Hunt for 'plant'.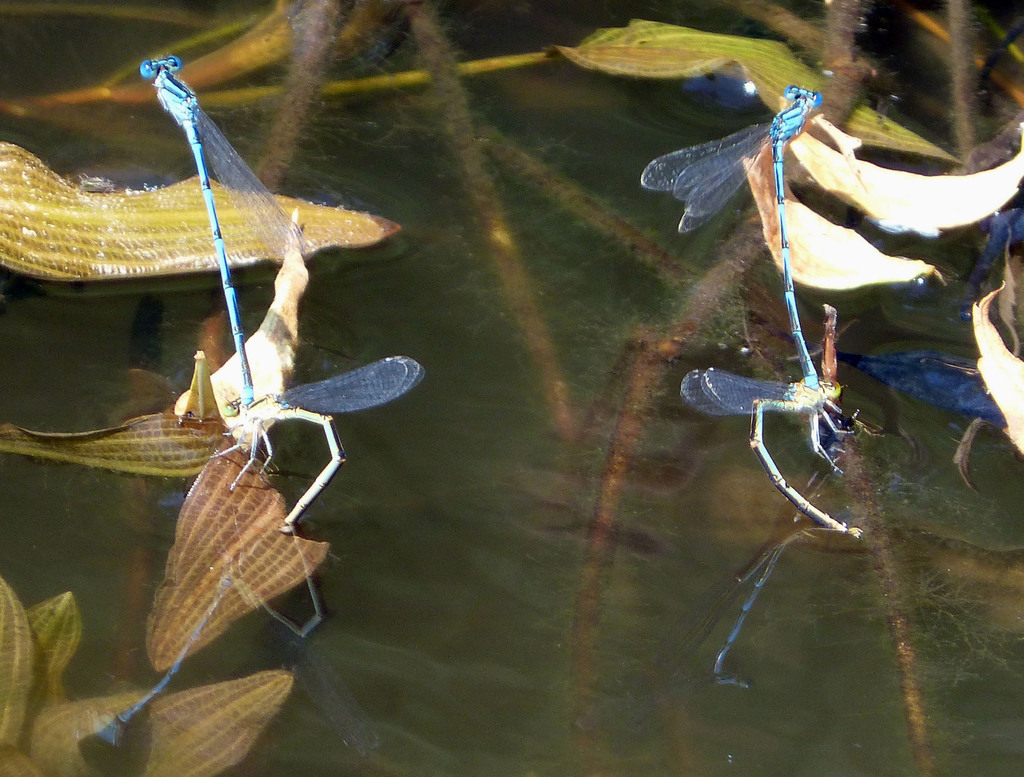
Hunted down at crop(0, 576, 296, 775).
